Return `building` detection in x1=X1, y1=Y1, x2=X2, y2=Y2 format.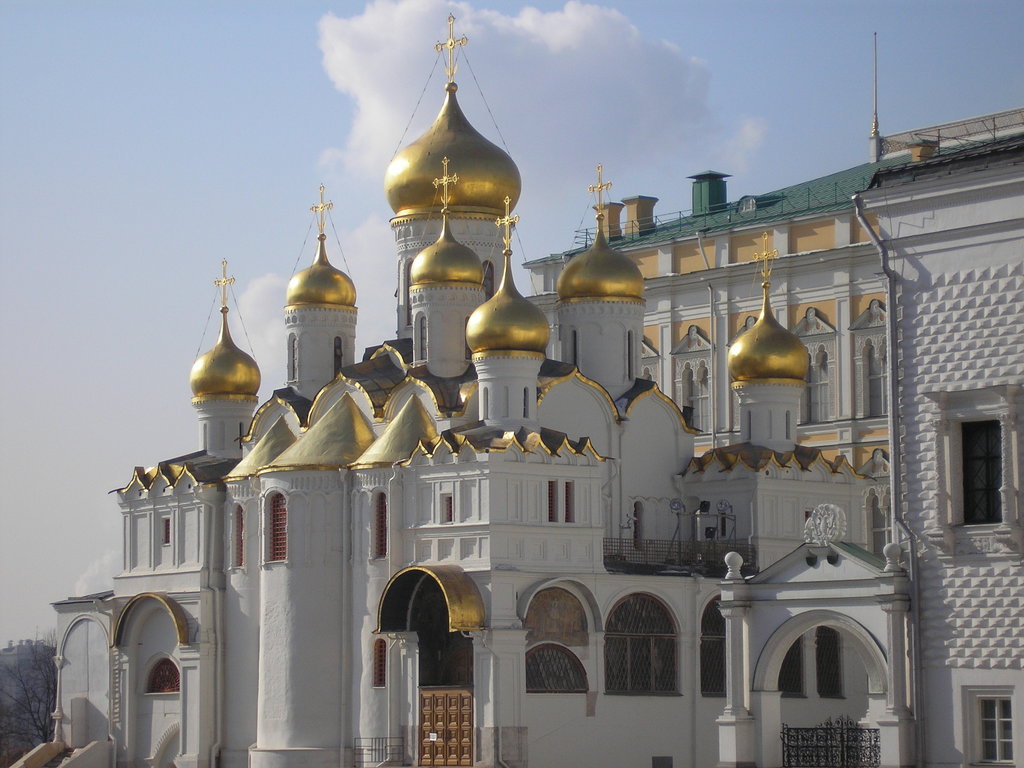
x1=524, y1=149, x2=895, y2=502.
